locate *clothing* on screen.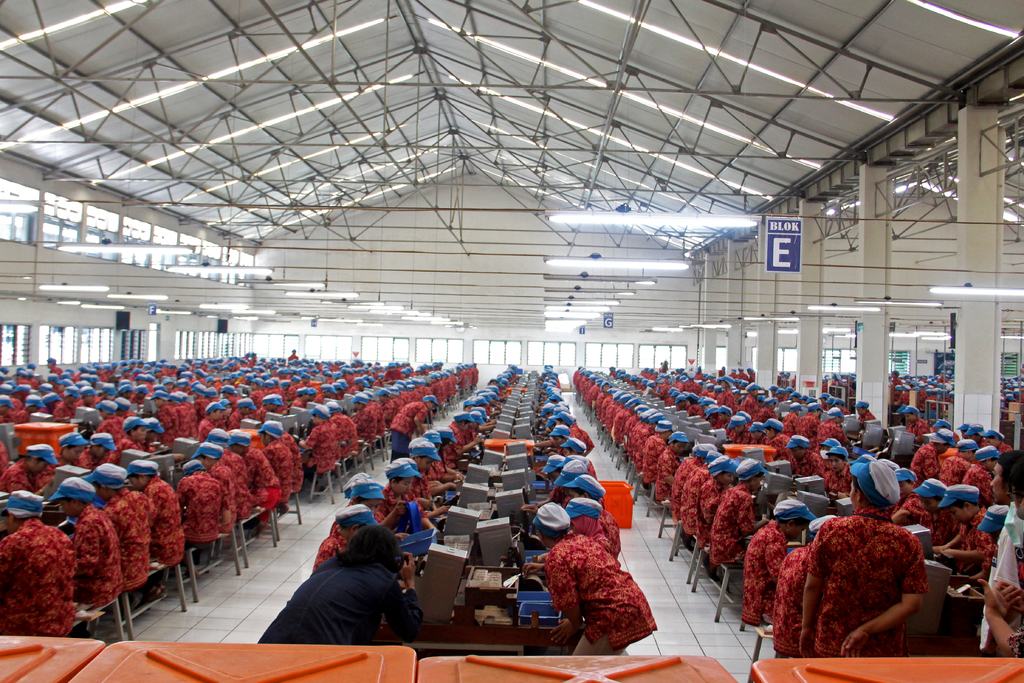
On screen at region(767, 544, 808, 658).
